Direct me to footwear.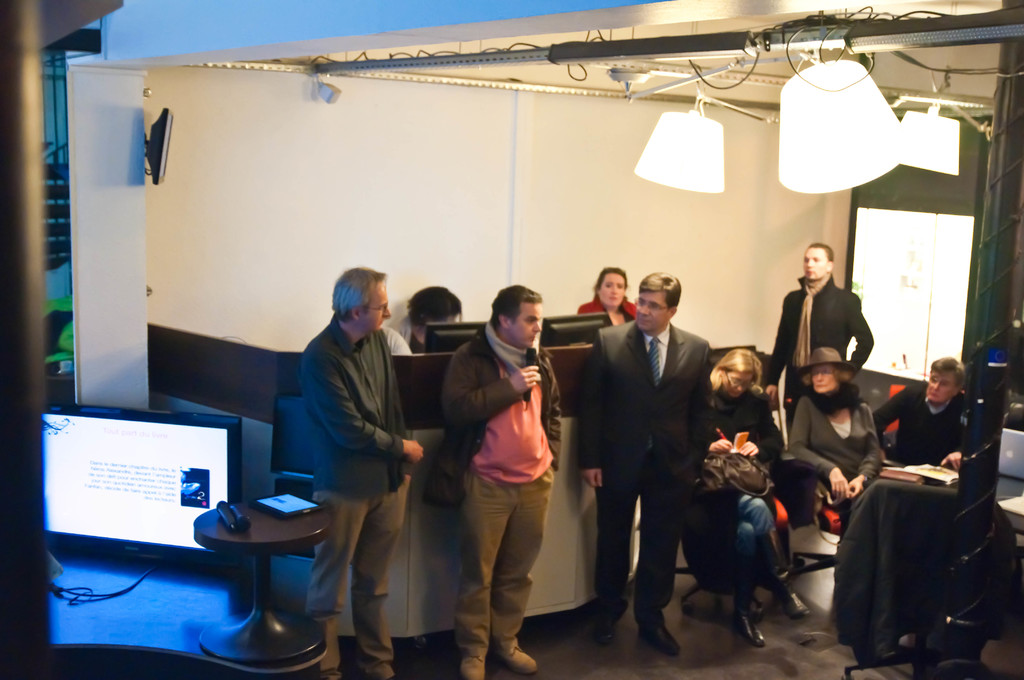
Direction: BBox(592, 616, 616, 641).
